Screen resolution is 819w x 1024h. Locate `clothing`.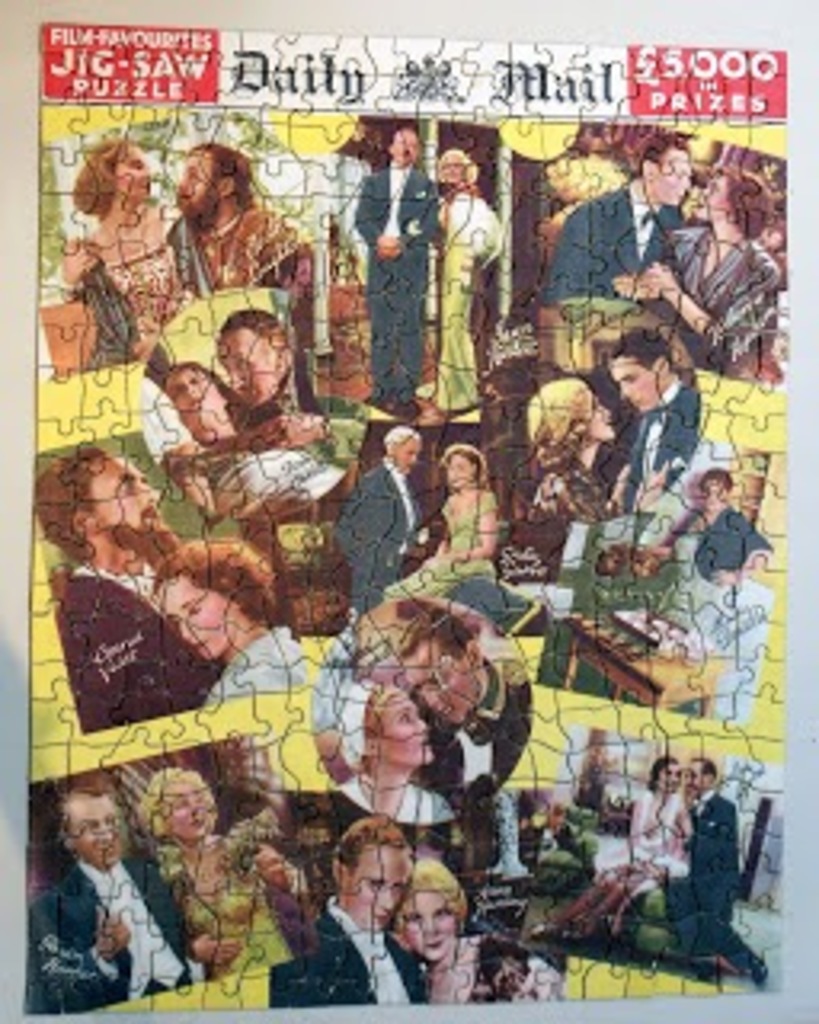
box=[605, 368, 701, 509].
